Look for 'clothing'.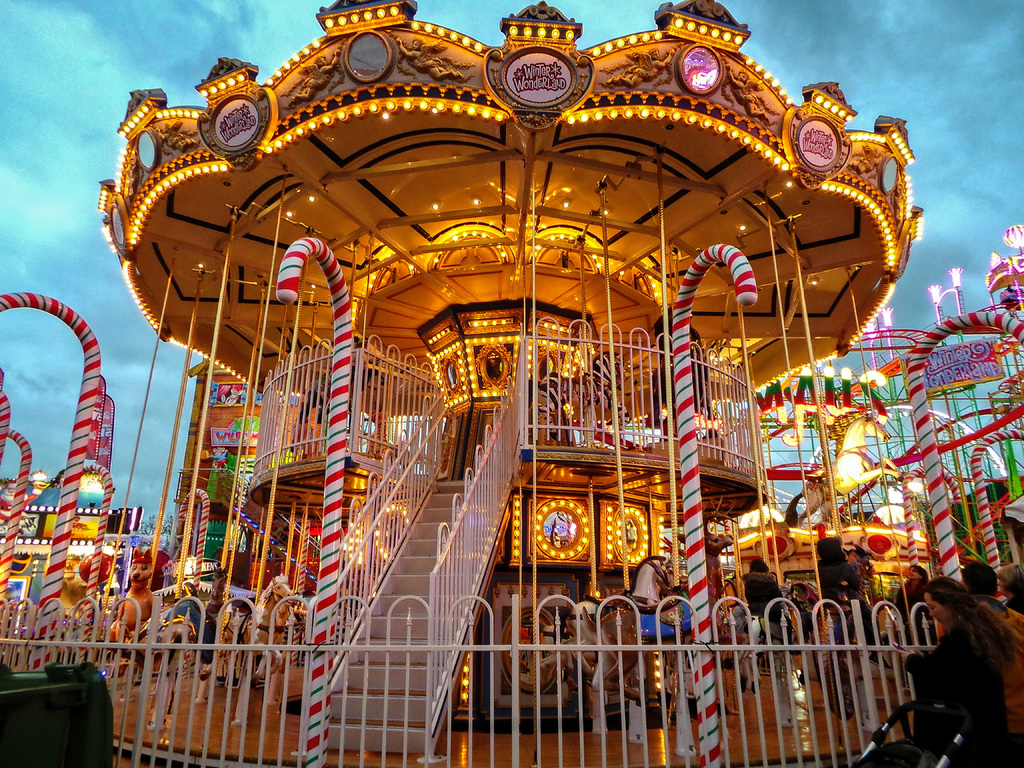
Found: crop(742, 573, 784, 624).
